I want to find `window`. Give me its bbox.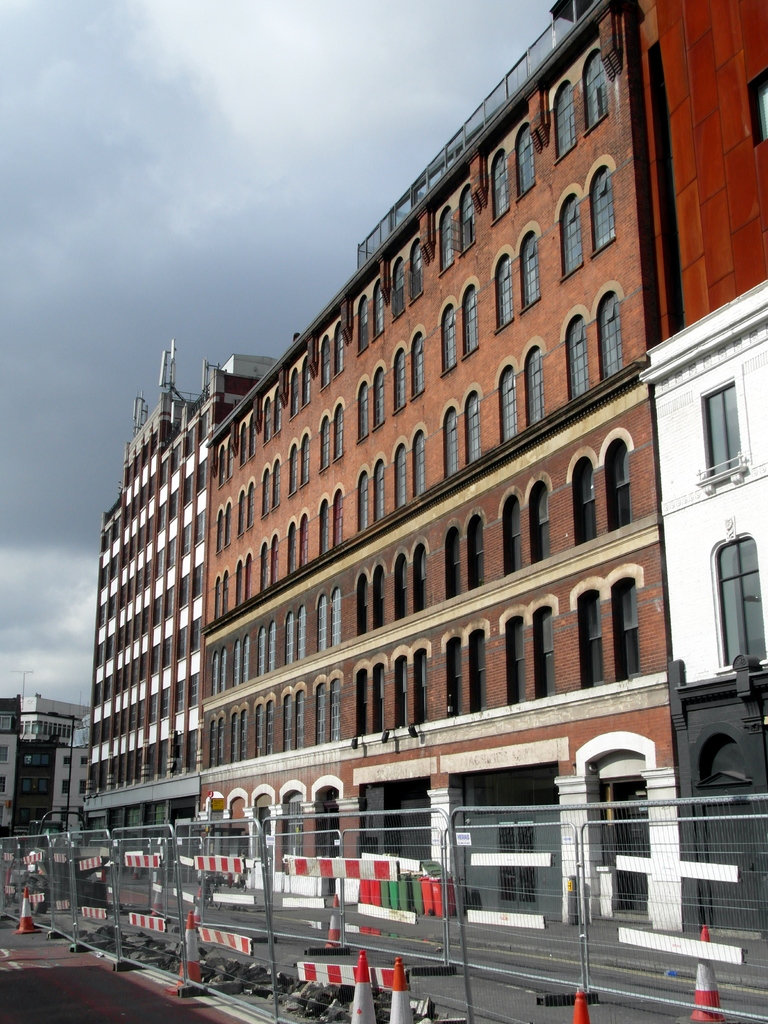
bbox(220, 564, 230, 619).
